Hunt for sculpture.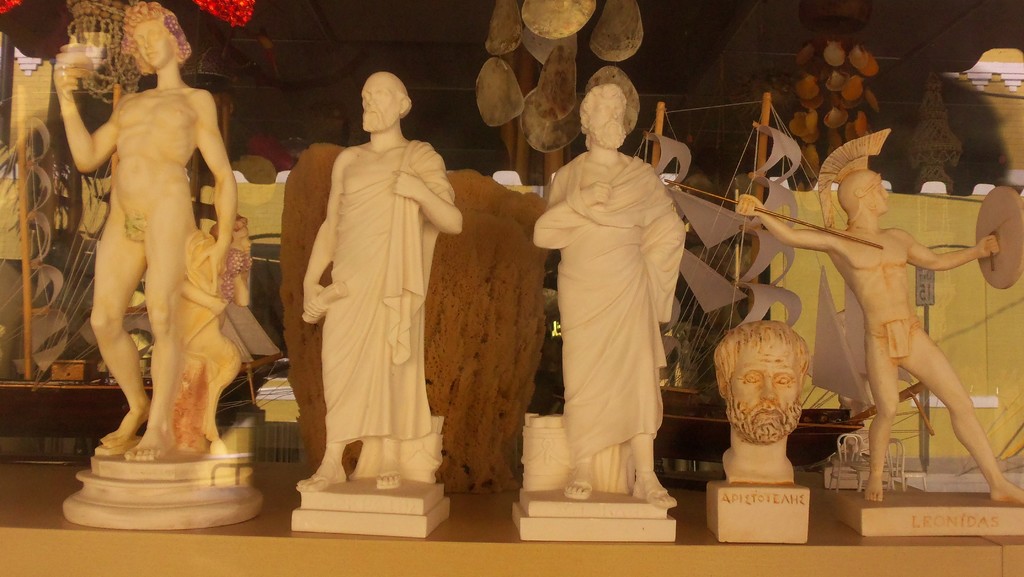
Hunted down at x1=696, y1=321, x2=835, y2=551.
